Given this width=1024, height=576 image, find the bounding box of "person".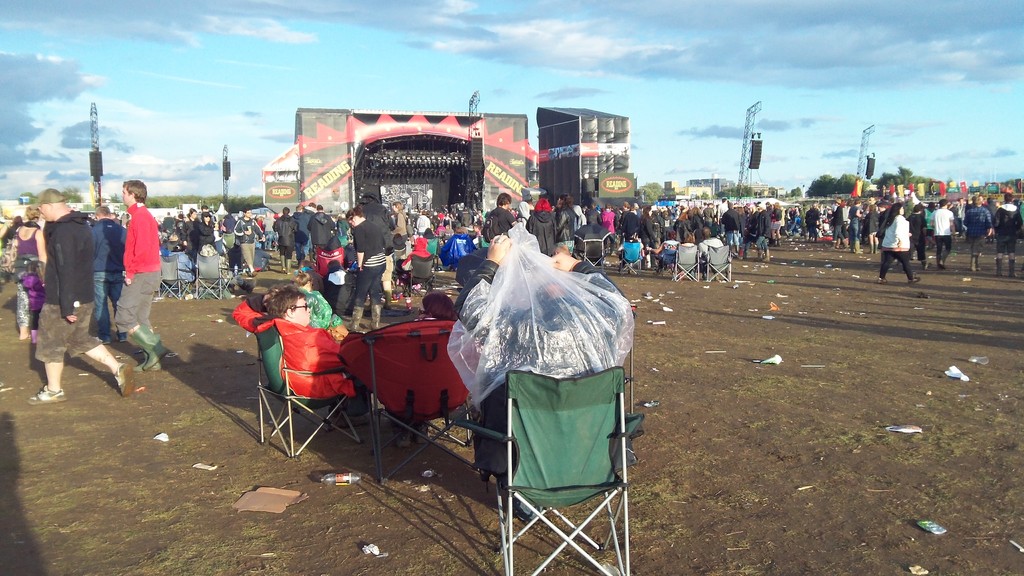
[10,207,46,340].
